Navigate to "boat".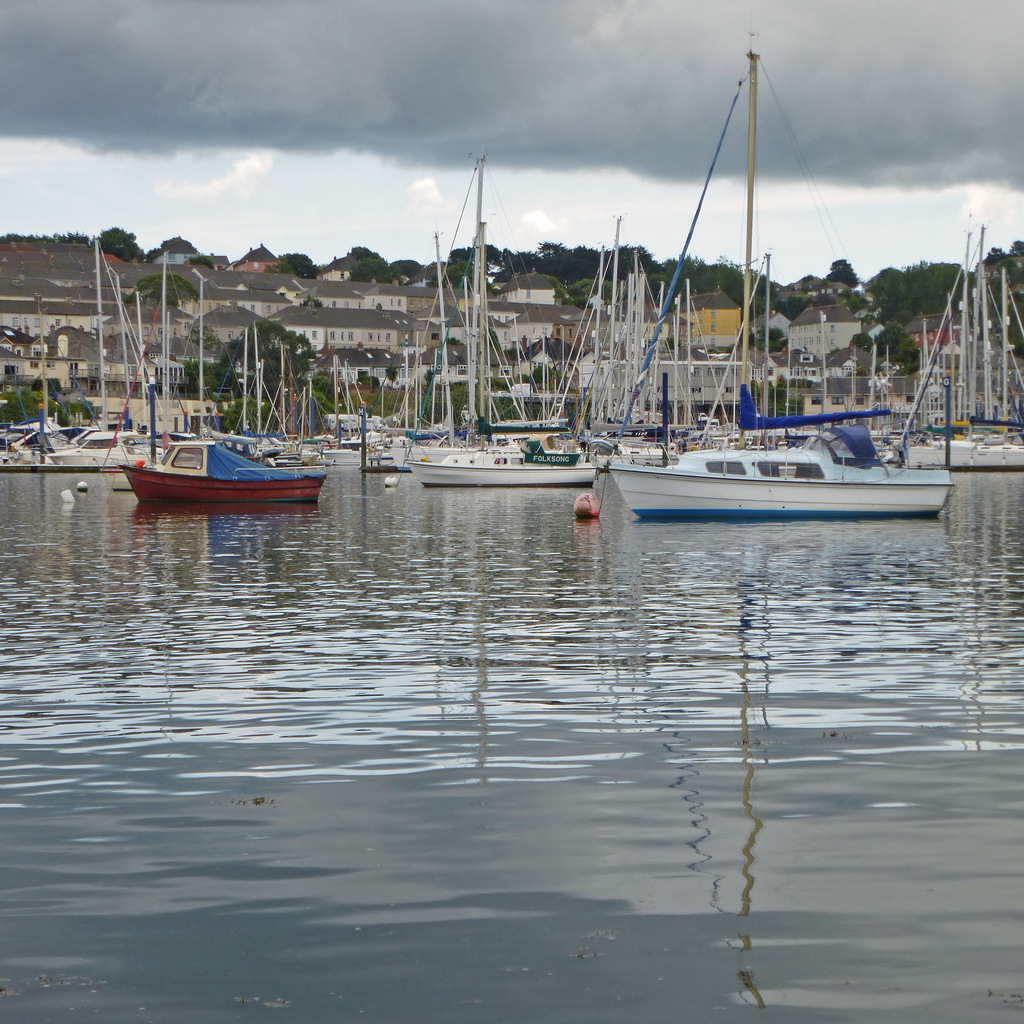
Navigation target: pyautogui.locateOnScreen(908, 225, 1023, 476).
